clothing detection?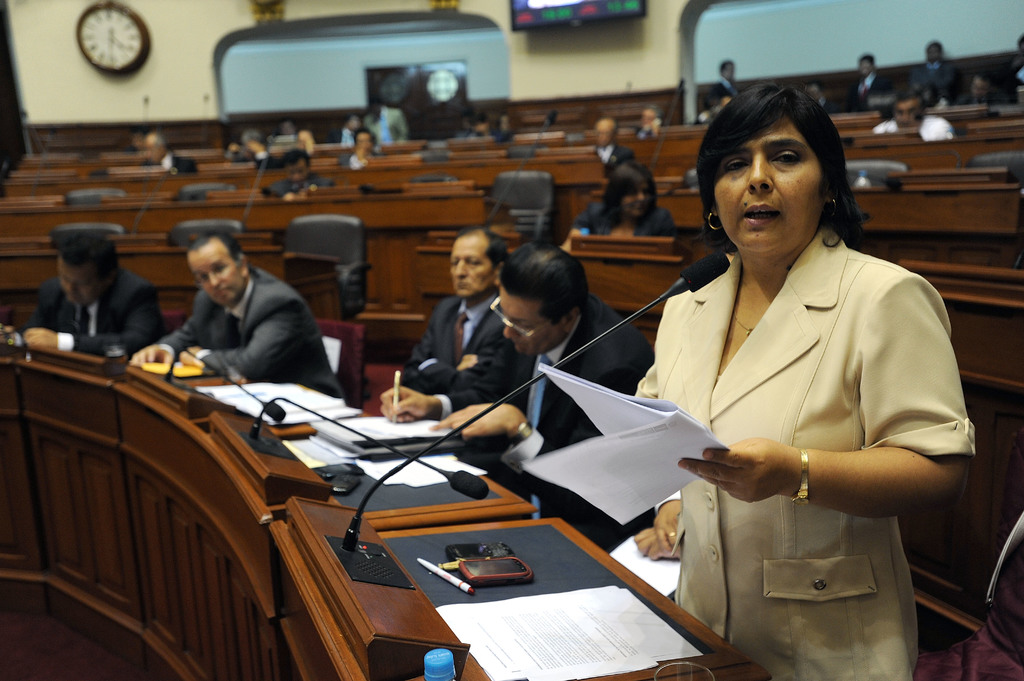
Rect(259, 173, 337, 199)
